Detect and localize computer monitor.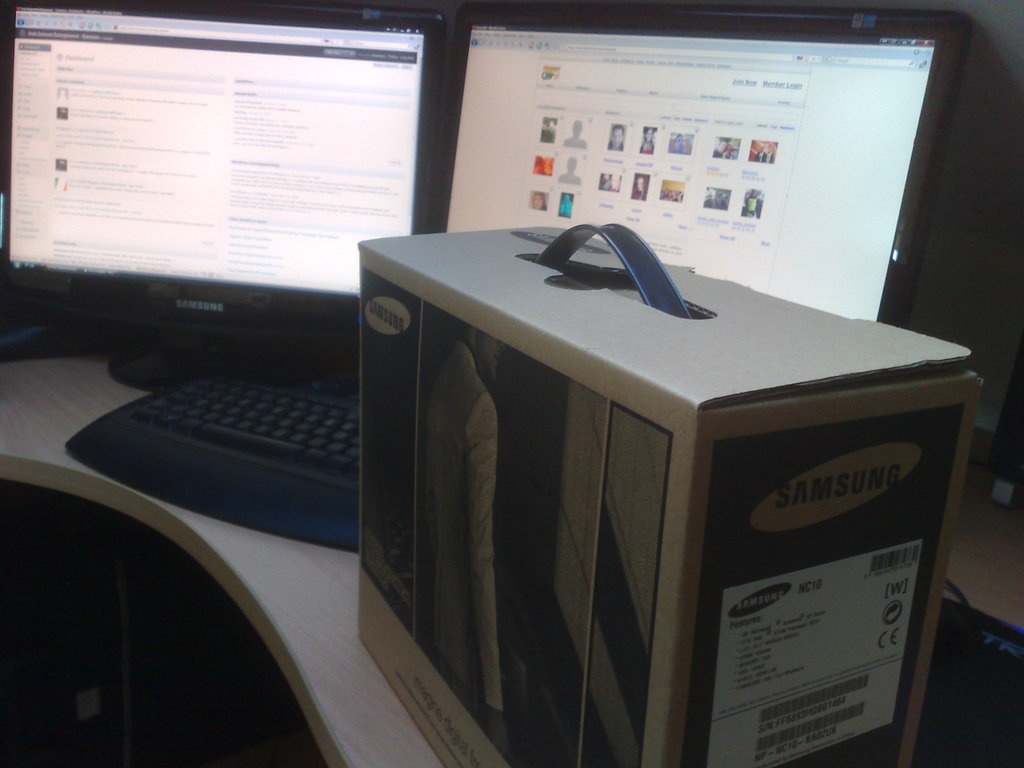
Localized at left=426, top=0, right=976, bottom=328.
